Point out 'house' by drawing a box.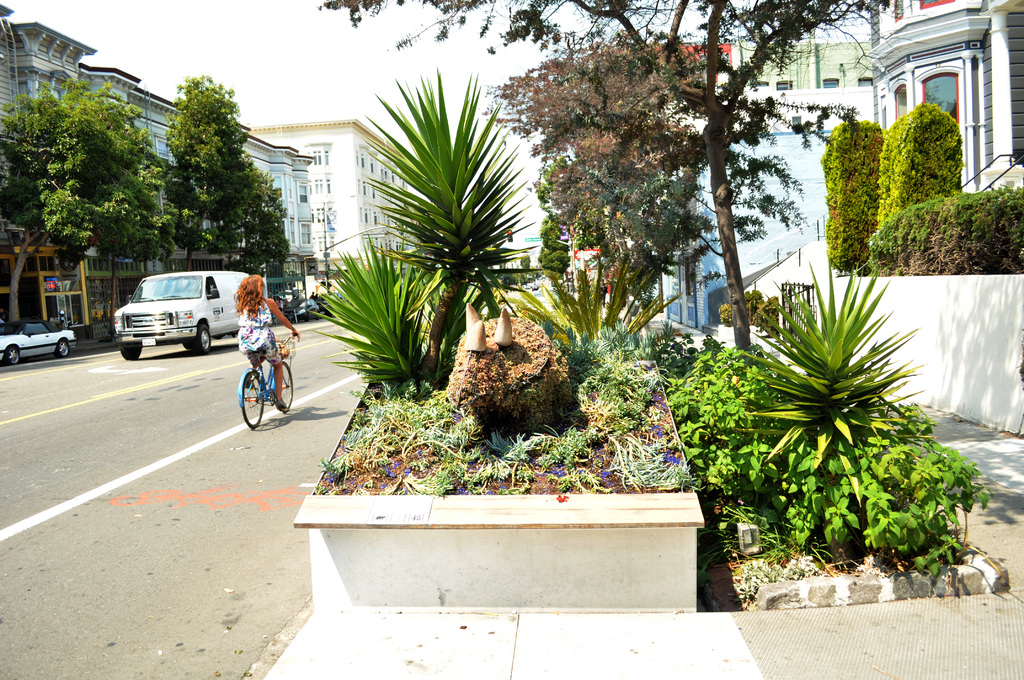
crop(133, 95, 179, 207).
